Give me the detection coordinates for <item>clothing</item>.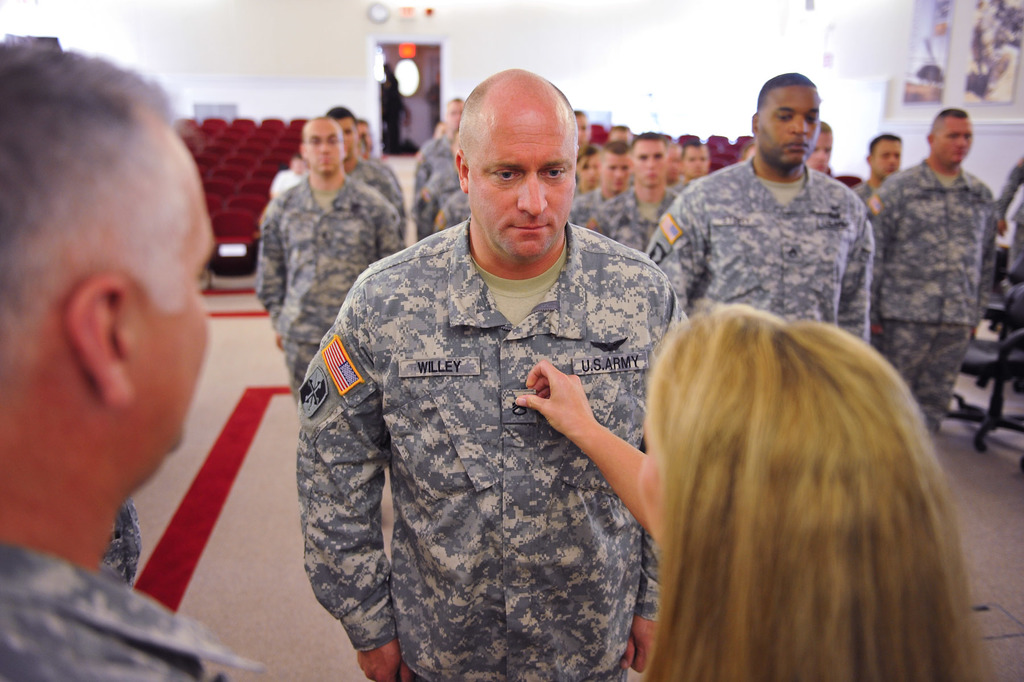
crop(101, 495, 150, 594).
